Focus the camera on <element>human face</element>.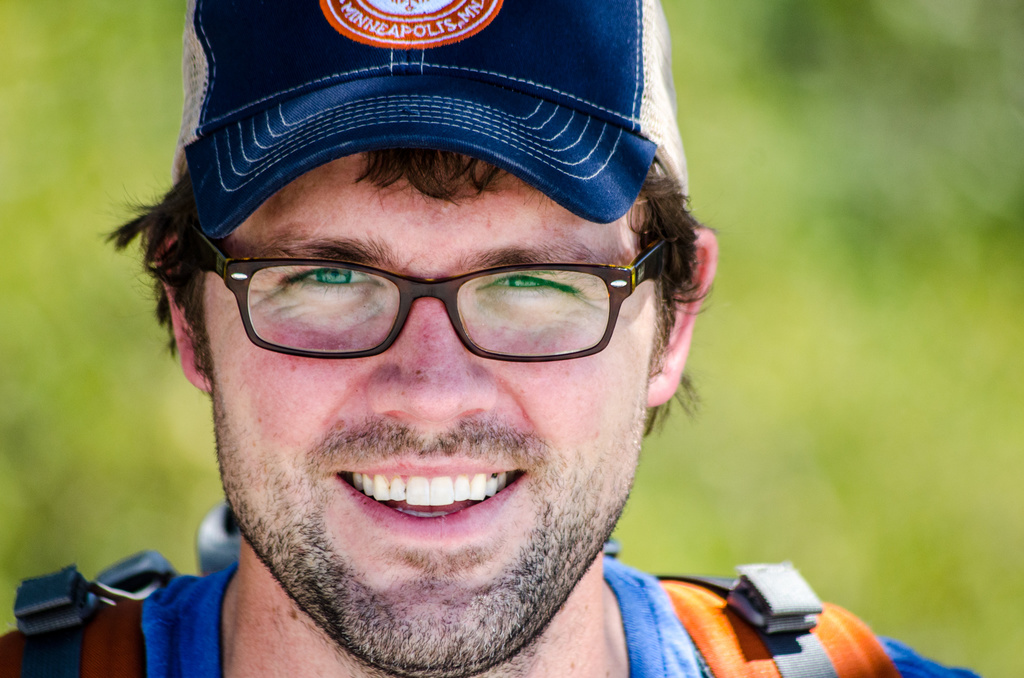
Focus region: (207, 152, 647, 675).
